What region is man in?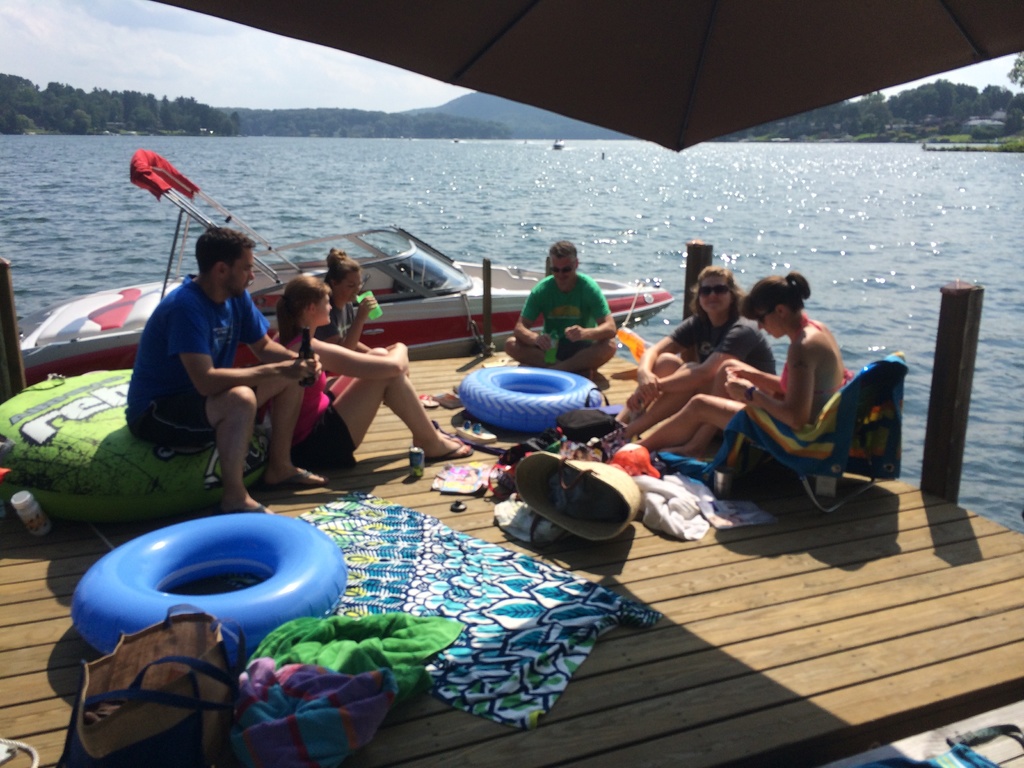
x1=504 y1=241 x2=620 y2=382.
